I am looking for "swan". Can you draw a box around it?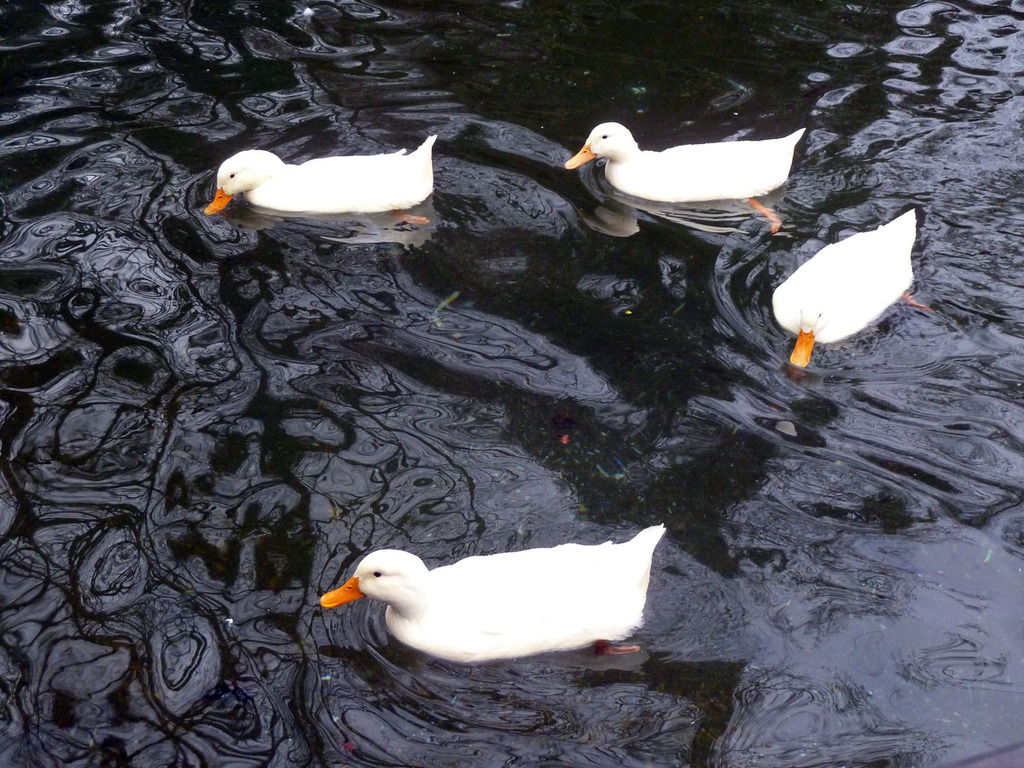
Sure, the bounding box is select_region(312, 530, 670, 678).
